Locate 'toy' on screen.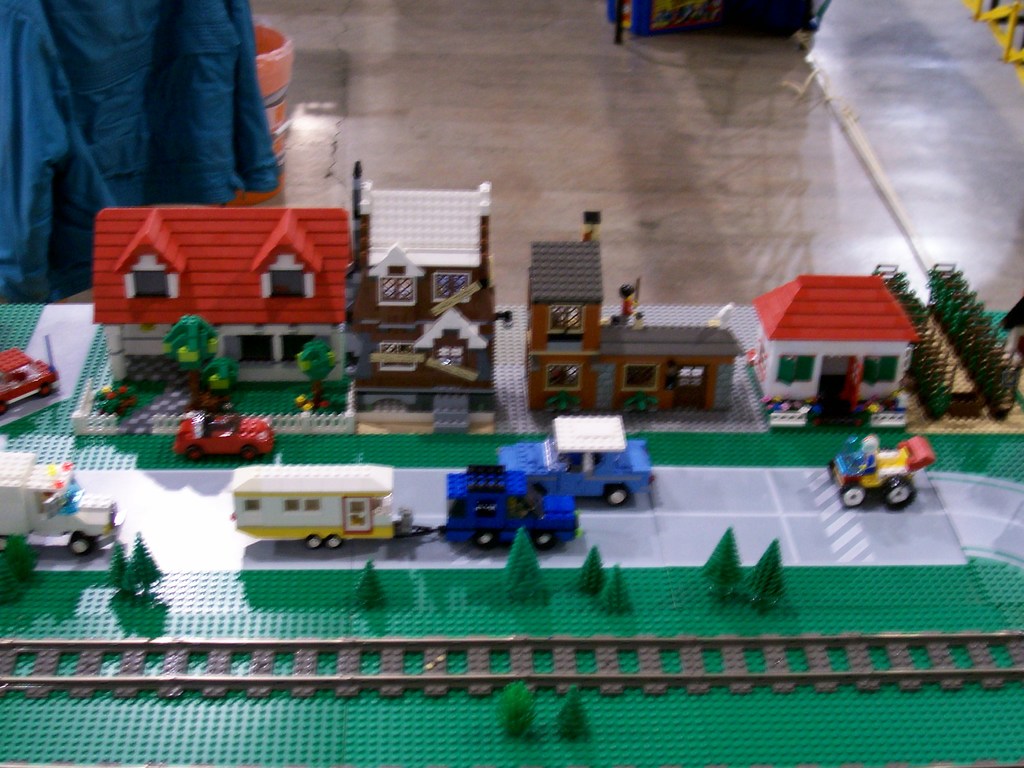
On screen at [223, 460, 432, 555].
